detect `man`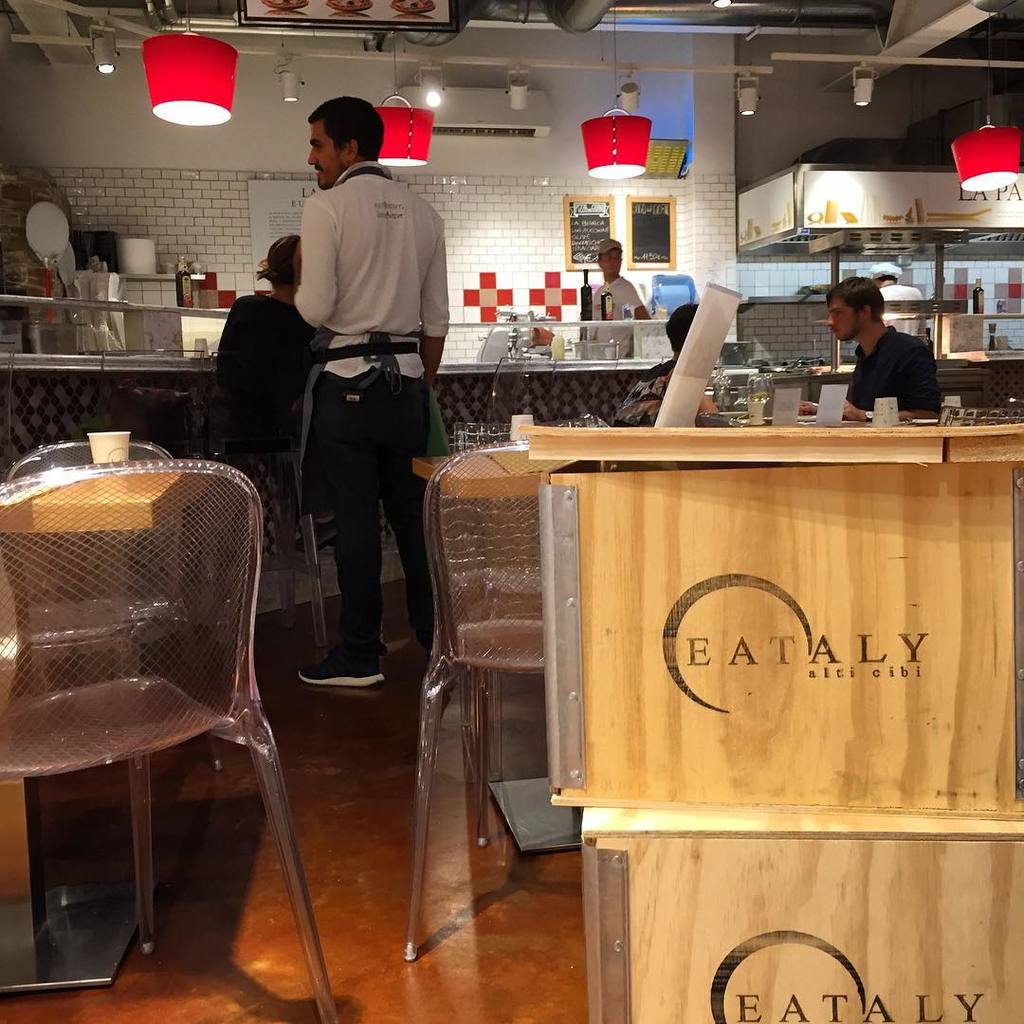
detection(586, 233, 653, 368)
